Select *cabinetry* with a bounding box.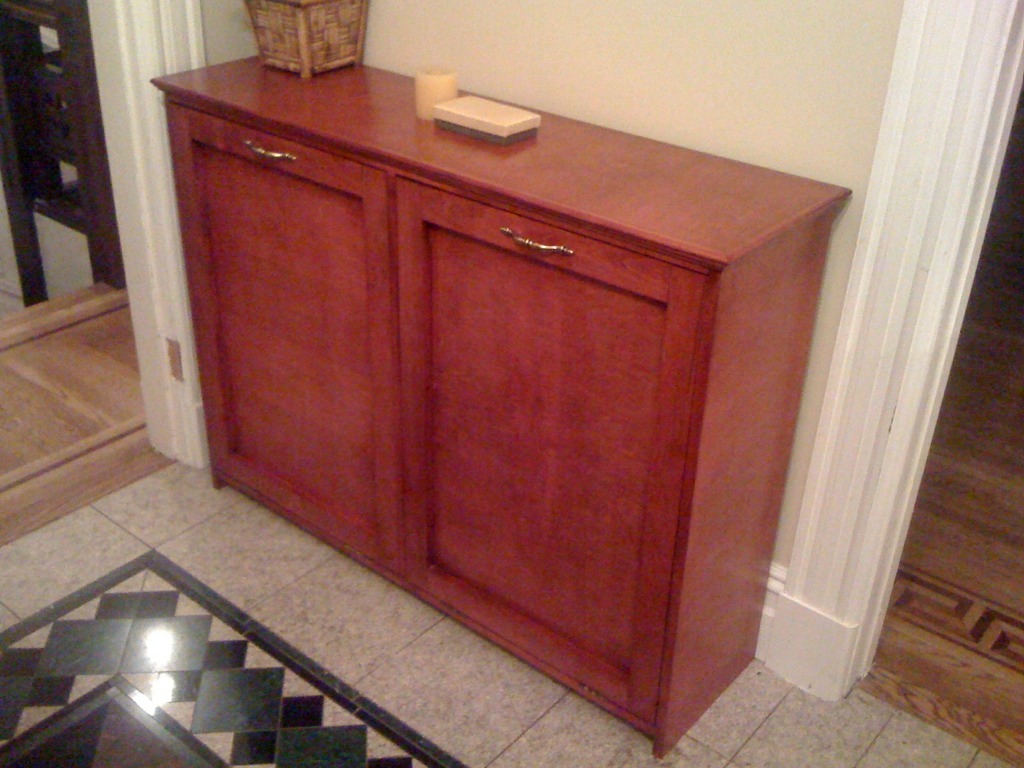
bbox=(164, 111, 403, 571).
